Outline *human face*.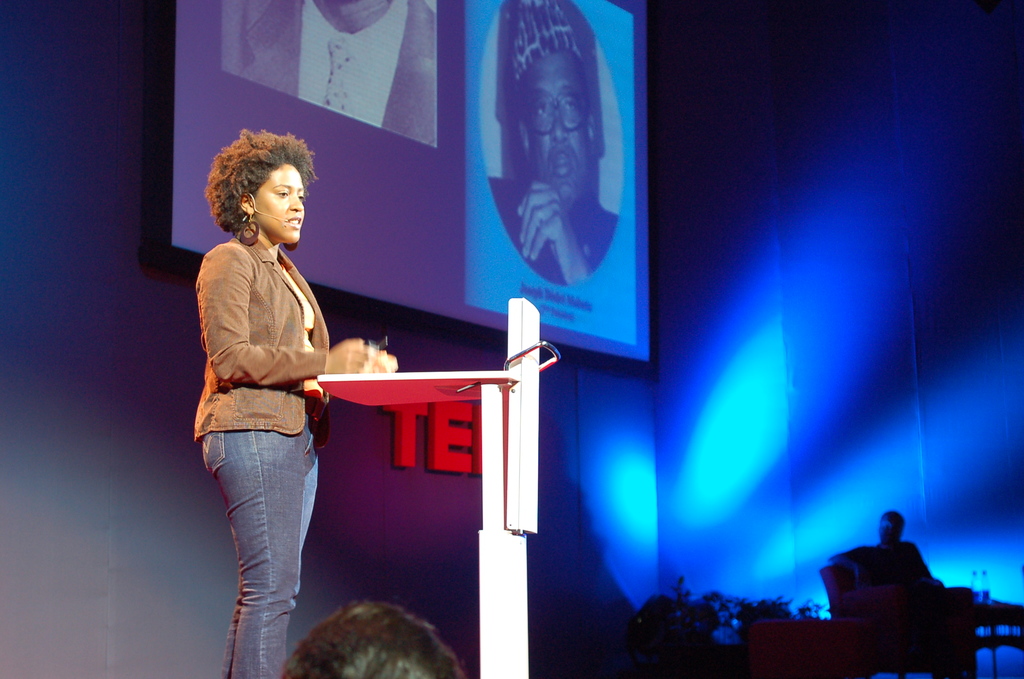
Outline: pyautogui.locateOnScreen(524, 51, 595, 209).
